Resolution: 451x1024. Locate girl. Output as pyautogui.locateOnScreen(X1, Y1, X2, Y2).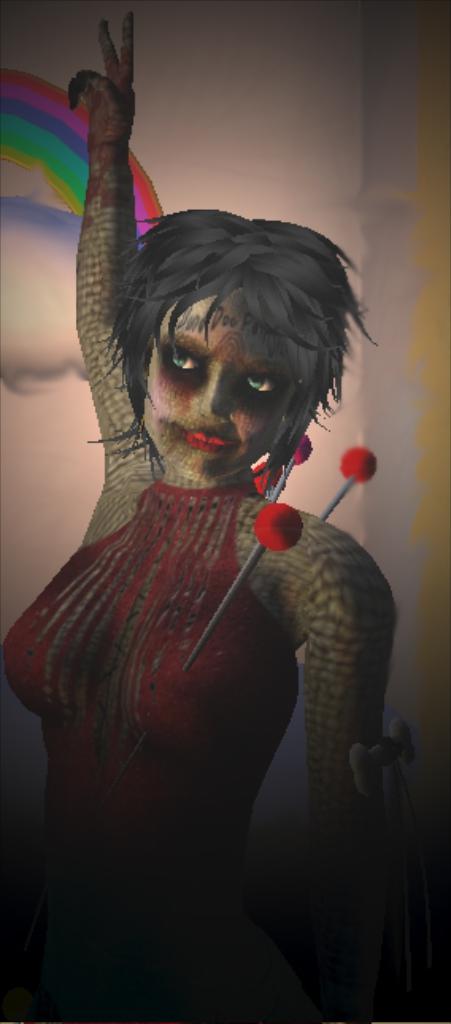
pyautogui.locateOnScreen(0, 6, 400, 908).
